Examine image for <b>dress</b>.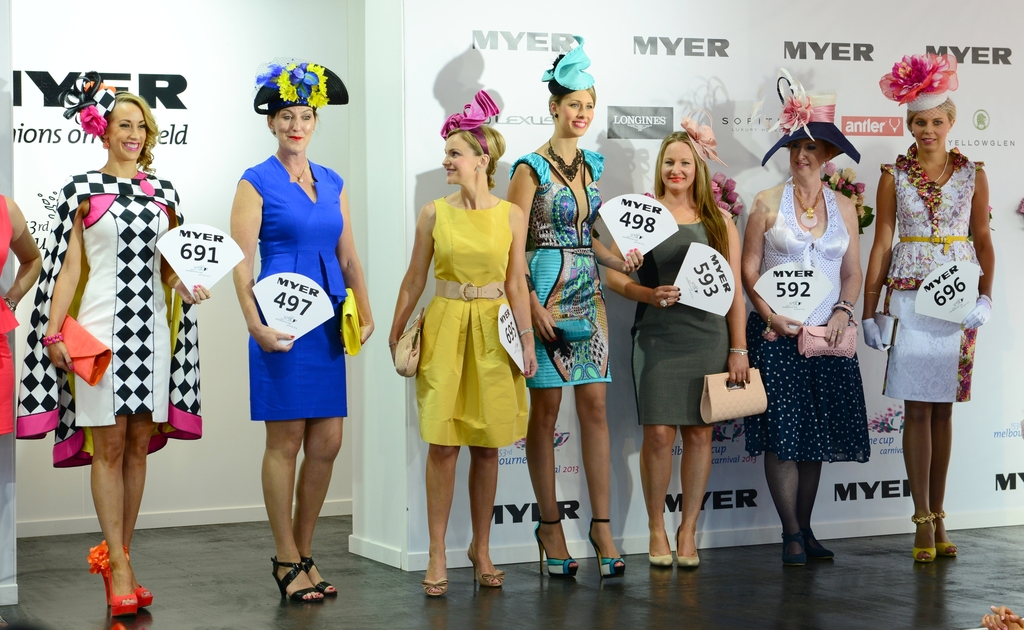
Examination result: (236, 154, 346, 419).
